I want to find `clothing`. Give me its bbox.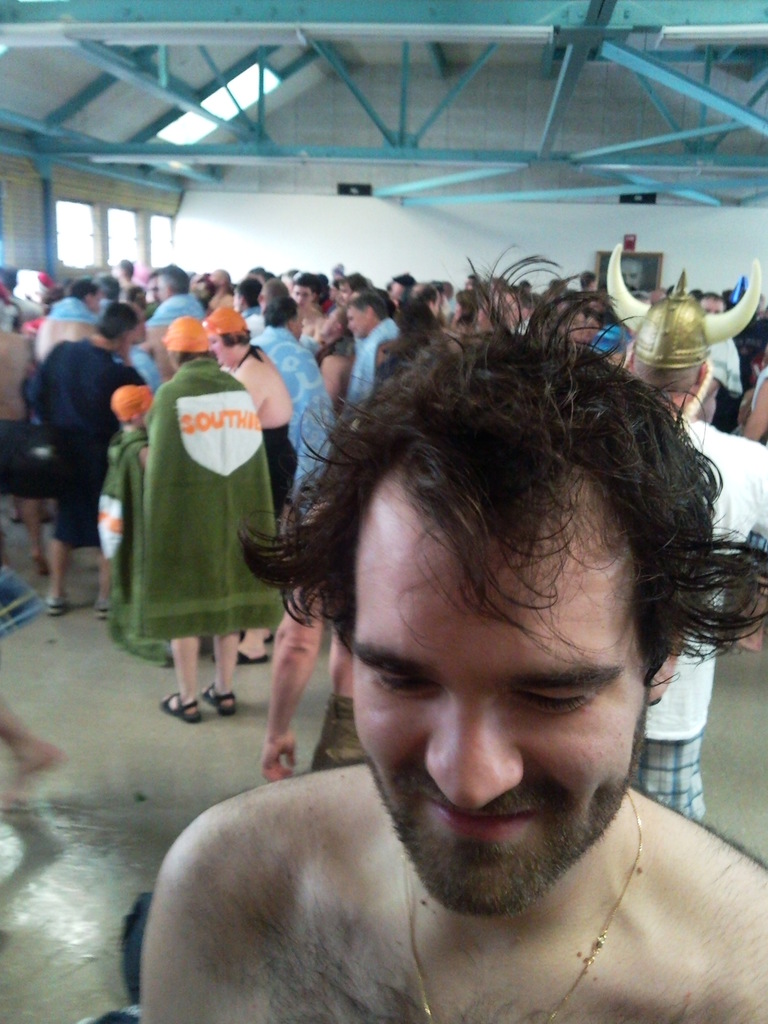
x1=231, y1=346, x2=298, y2=510.
